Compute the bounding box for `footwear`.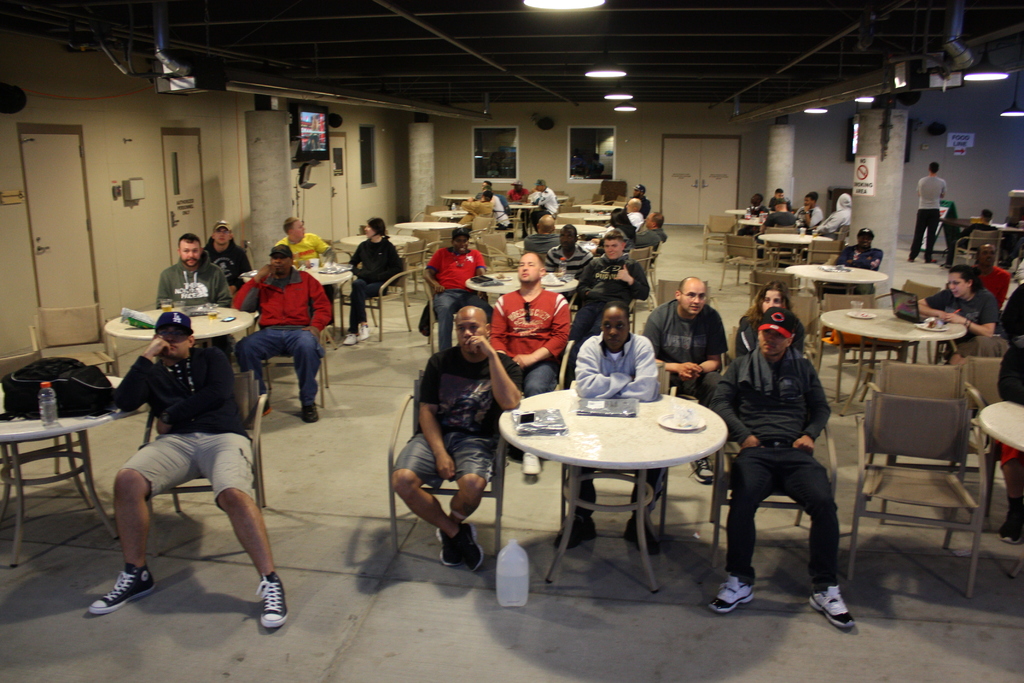
bbox(904, 251, 913, 263).
